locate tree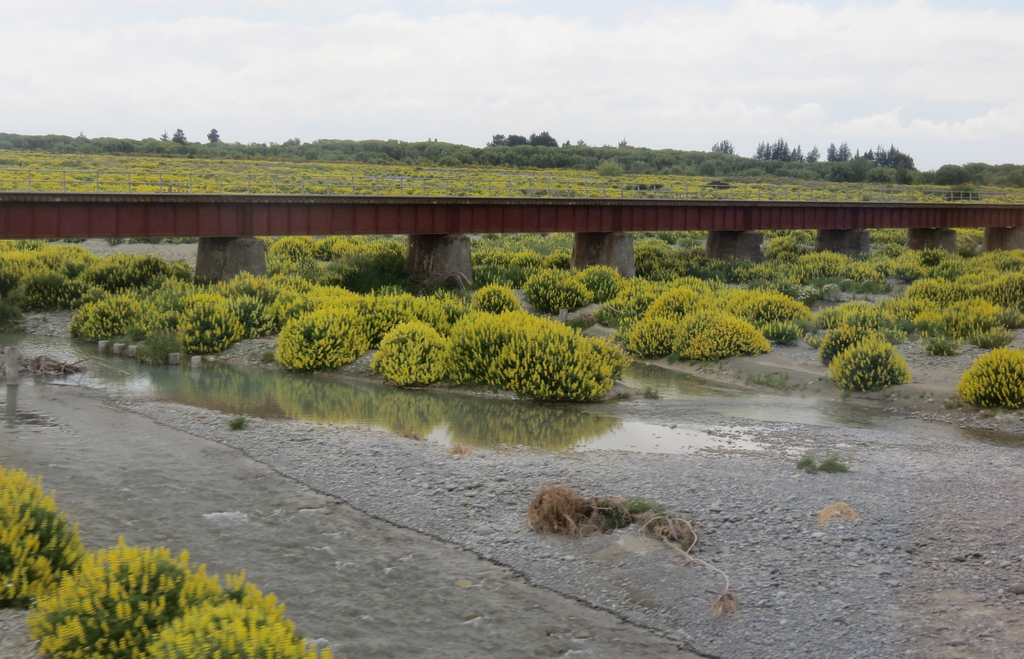
531,131,555,145
